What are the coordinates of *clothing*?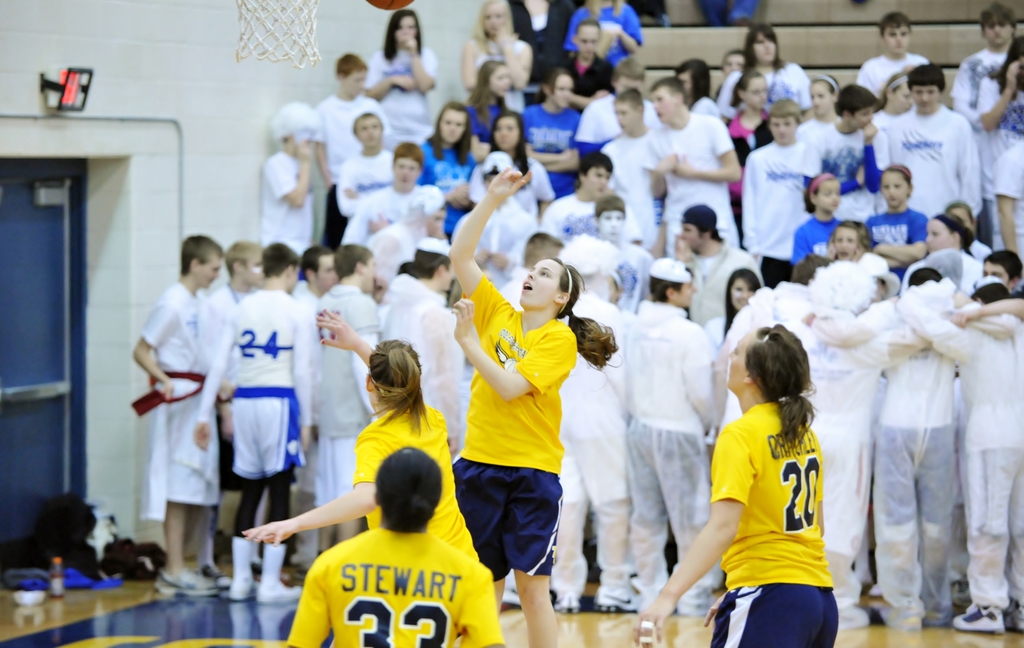
[239,150,332,244].
